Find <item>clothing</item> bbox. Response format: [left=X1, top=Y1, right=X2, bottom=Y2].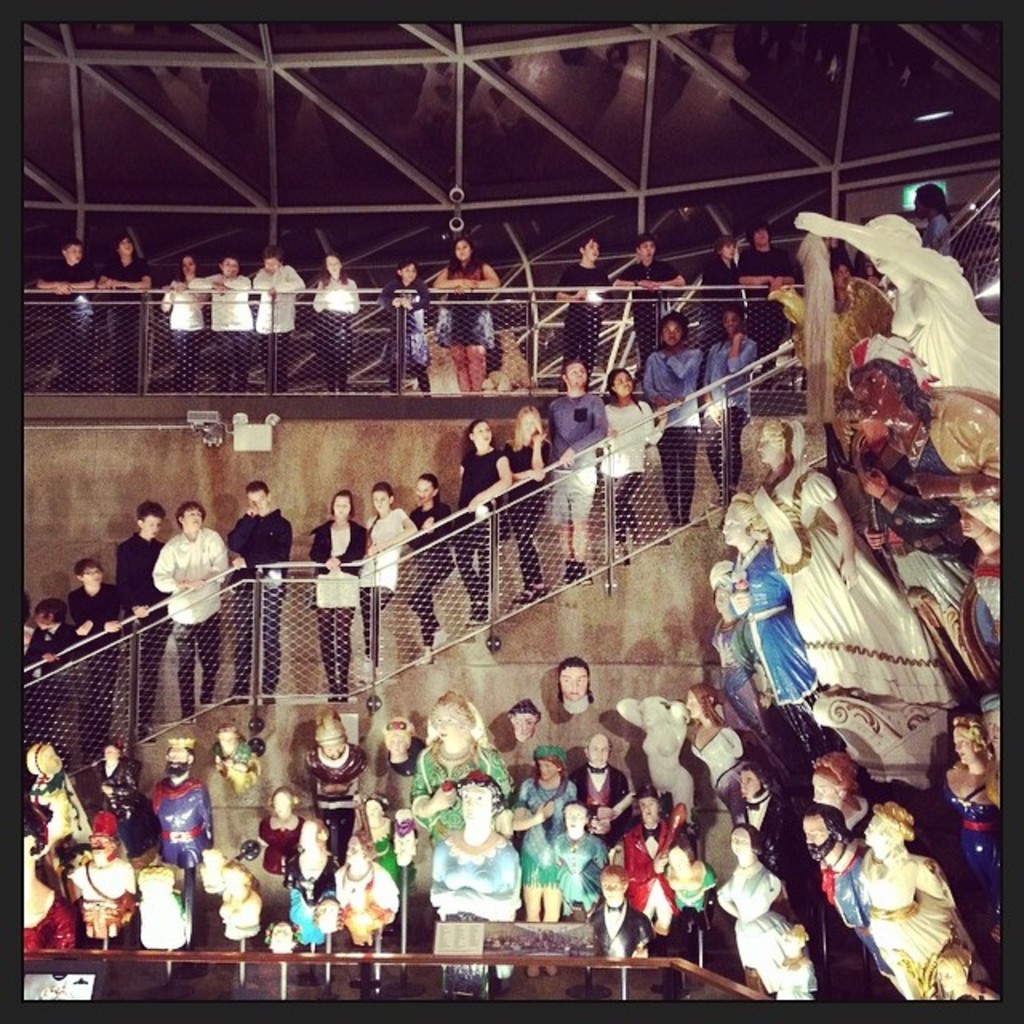
[left=427, top=827, right=517, bottom=925].
